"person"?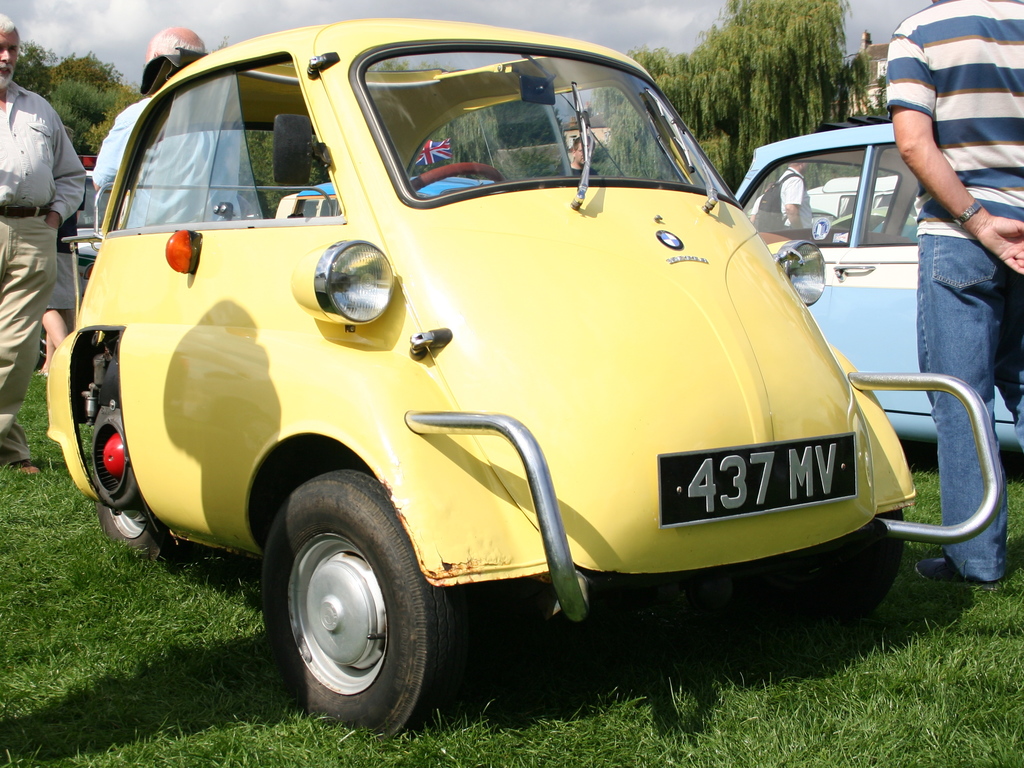
(x1=778, y1=157, x2=810, y2=227)
